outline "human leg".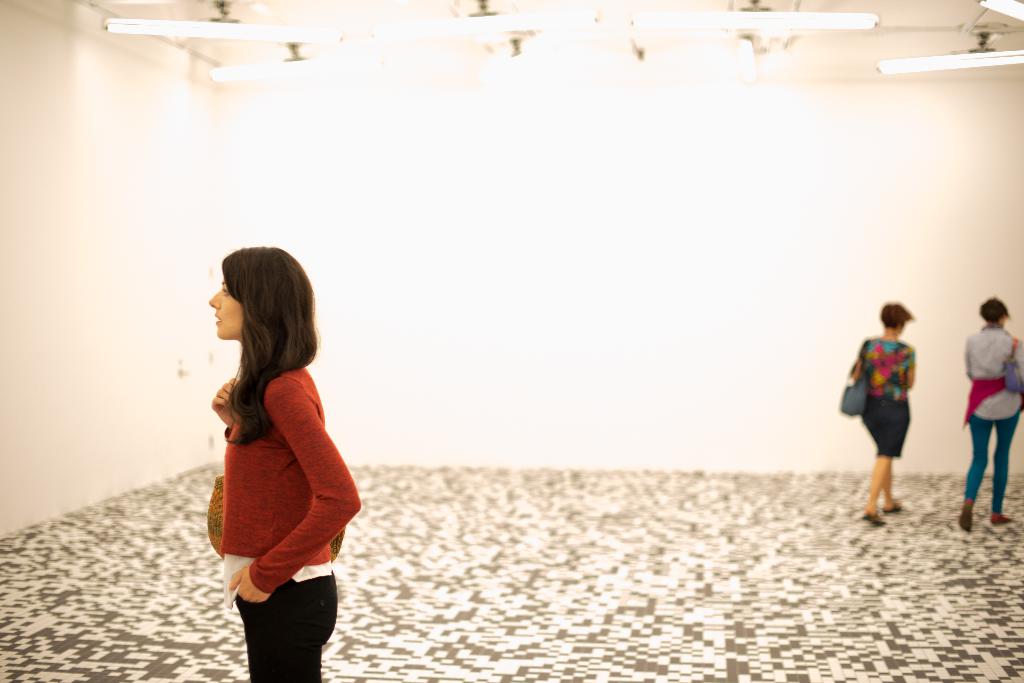
Outline: <box>960,413,991,533</box>.
